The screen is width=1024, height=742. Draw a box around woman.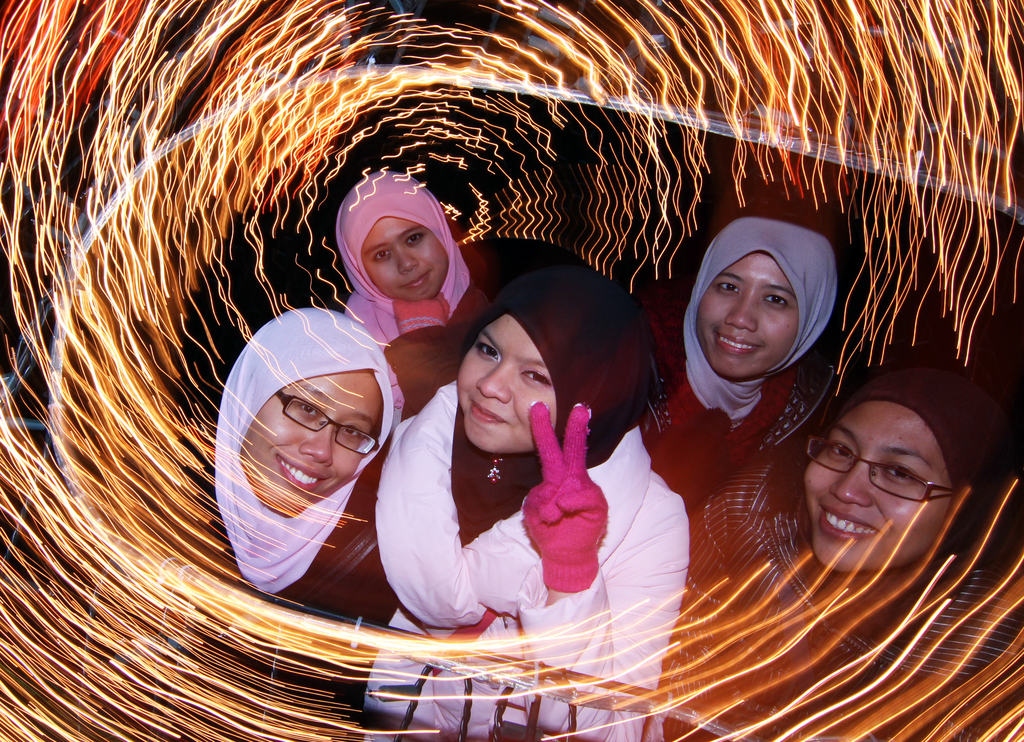
region(633, 174, 867, 514).
